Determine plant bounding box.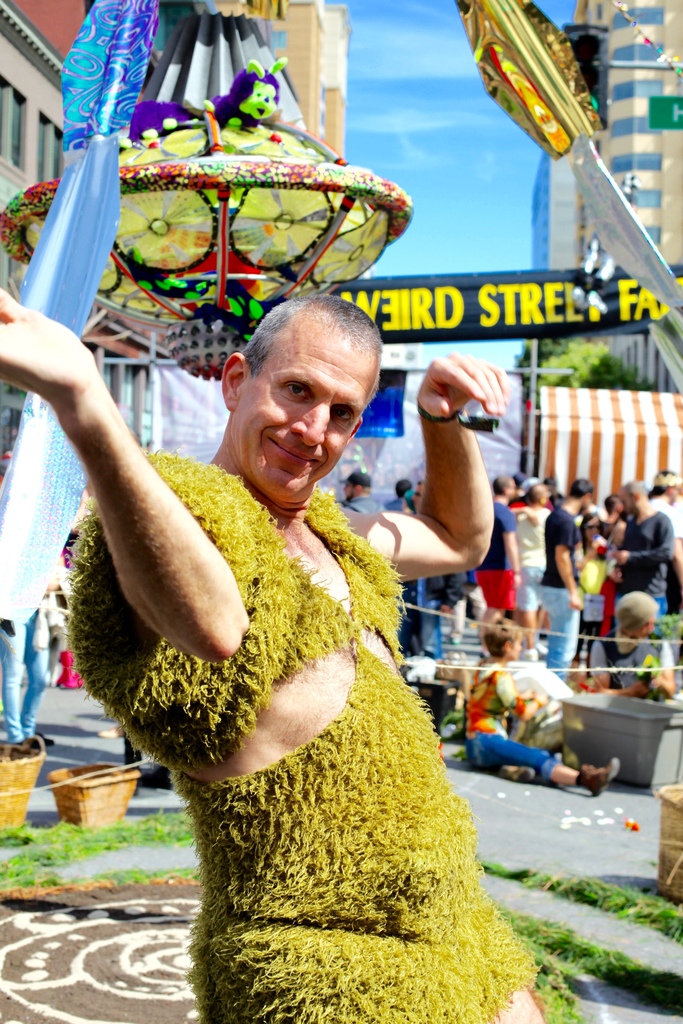
Determined: bbox(0, 810, 205, 888).
